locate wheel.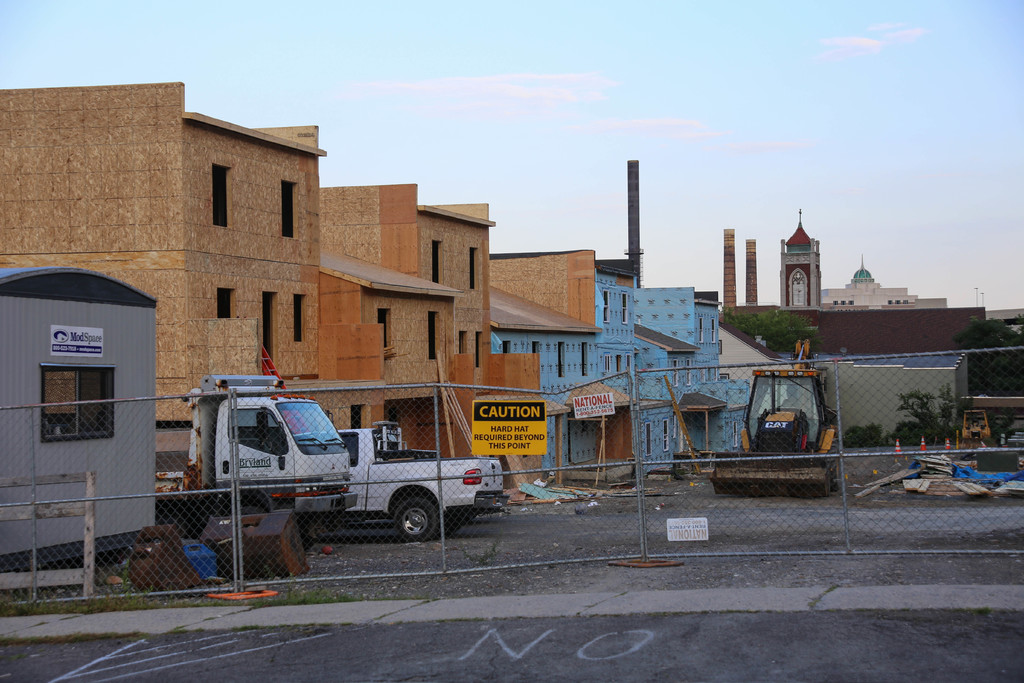
Bounding box: crop(394, 495, 444, 540).
